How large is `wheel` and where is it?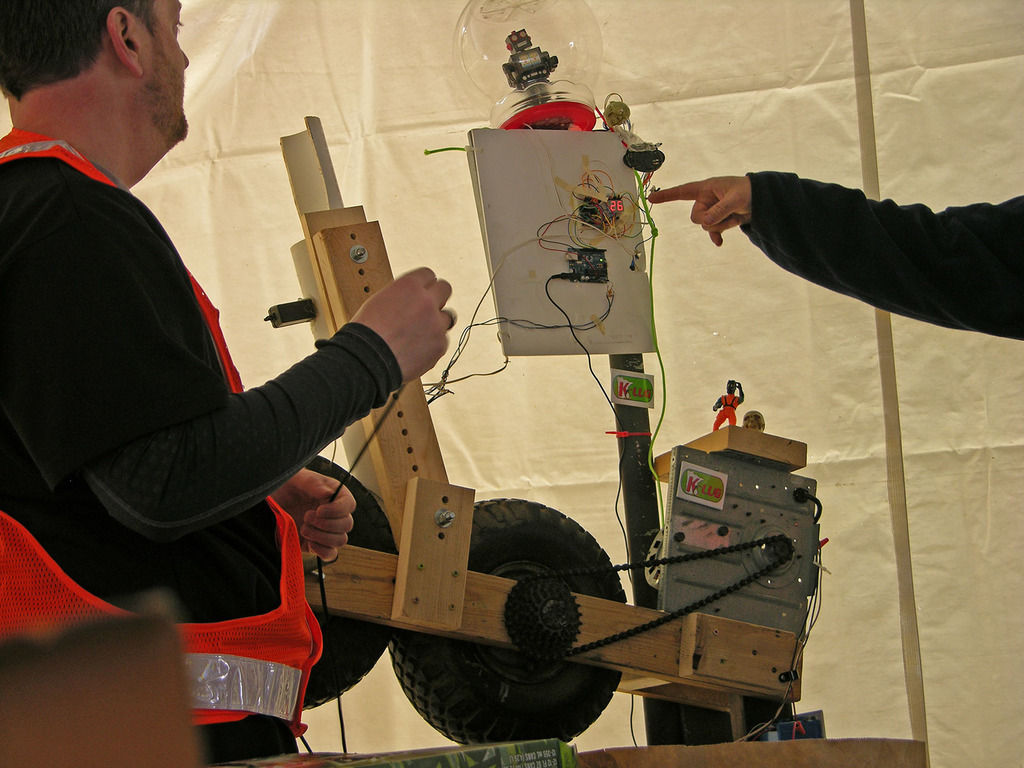
Bounding box: [301,454,399,712].
